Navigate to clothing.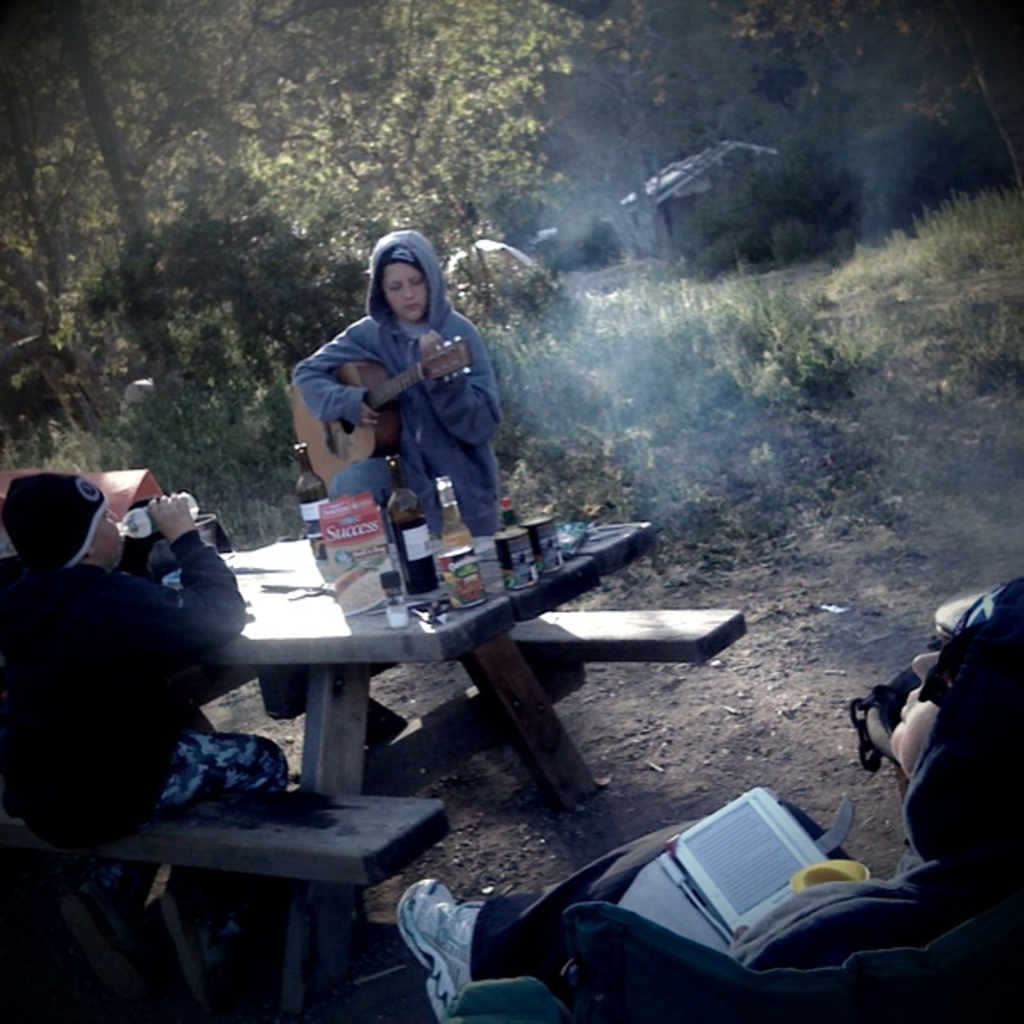
Navigation target: region(871, 575, 1022, 847).
